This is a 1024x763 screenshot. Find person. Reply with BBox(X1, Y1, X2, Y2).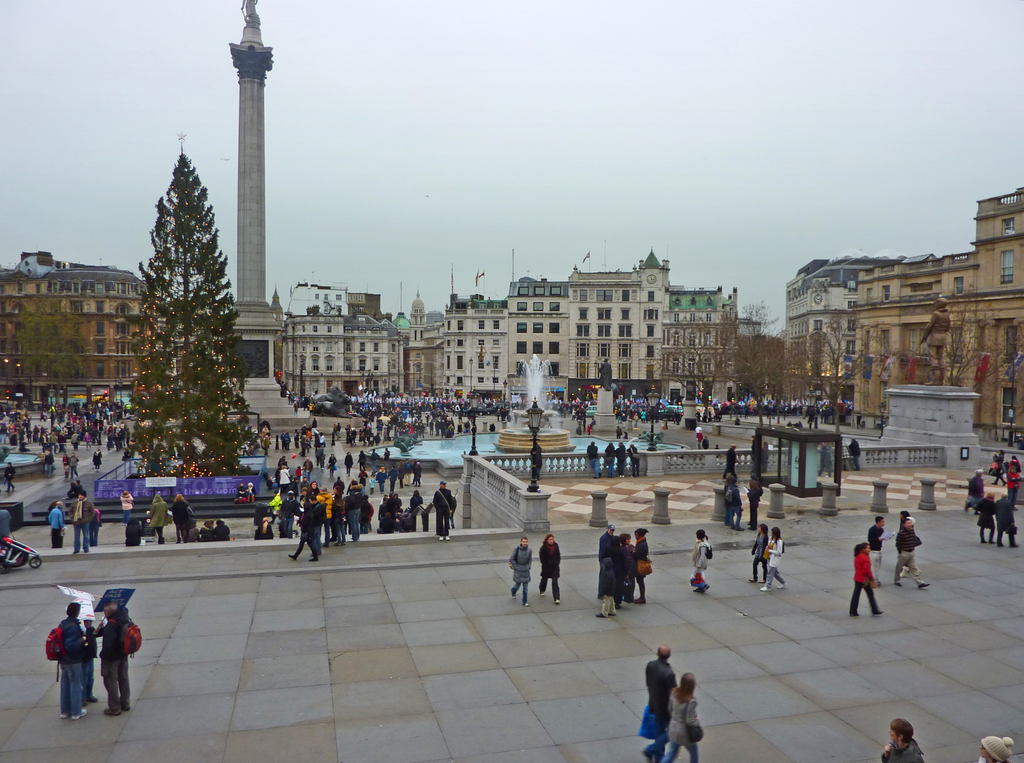
BBox(761, 442, 770, 473).
